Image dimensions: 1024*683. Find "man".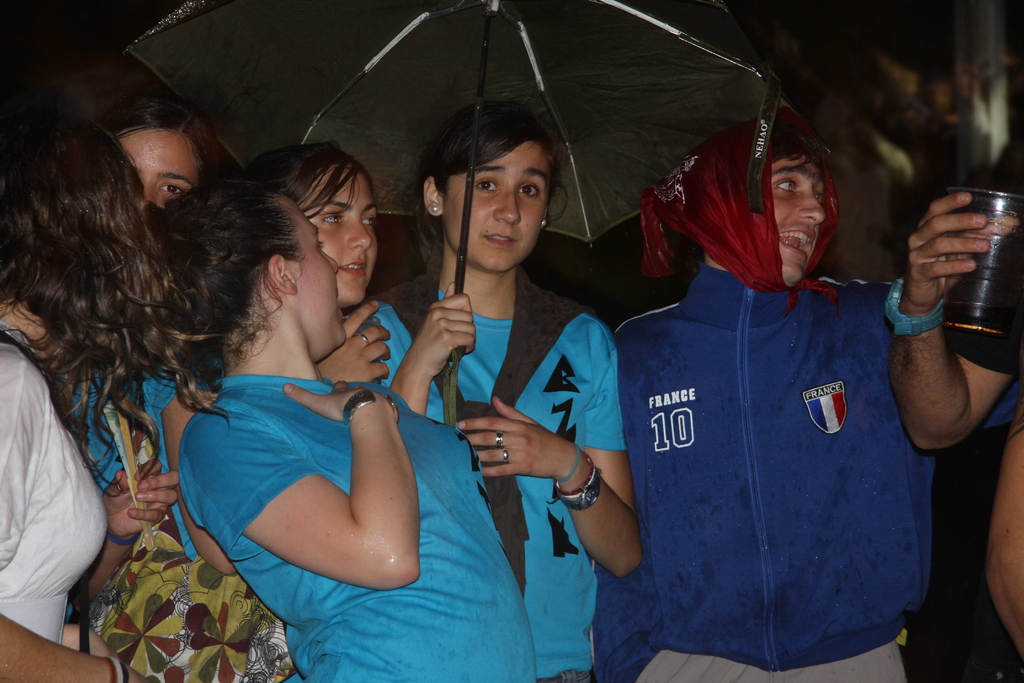
605 107 936 682.
